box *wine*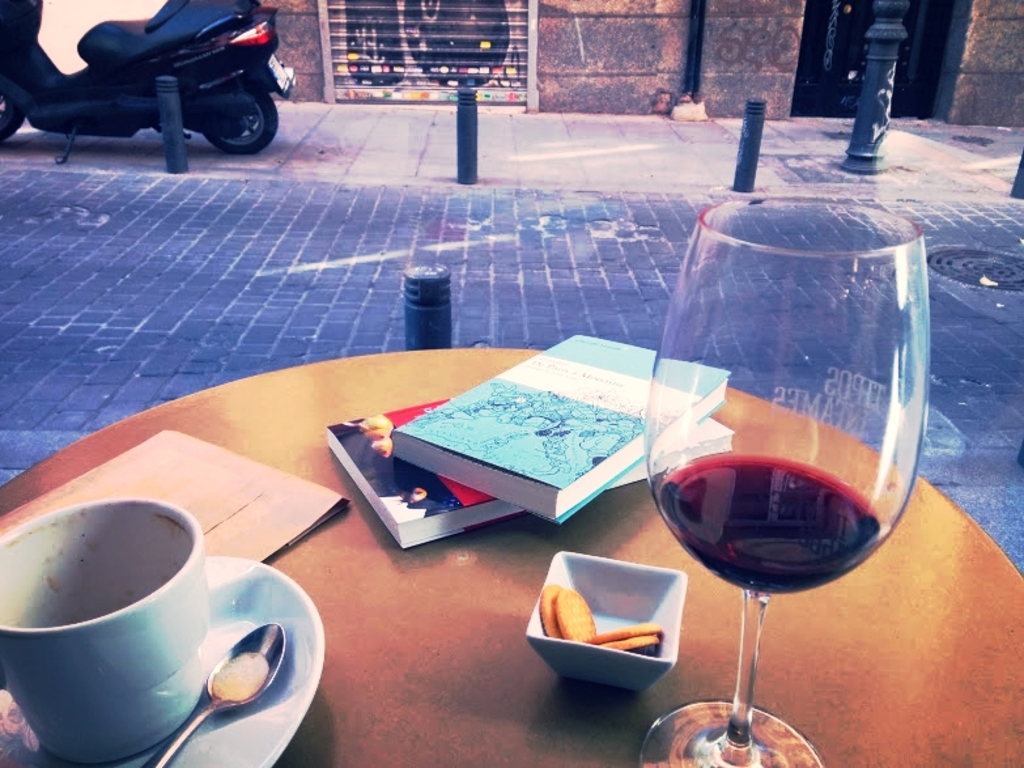
bbox(403, 264, 452, 348)
